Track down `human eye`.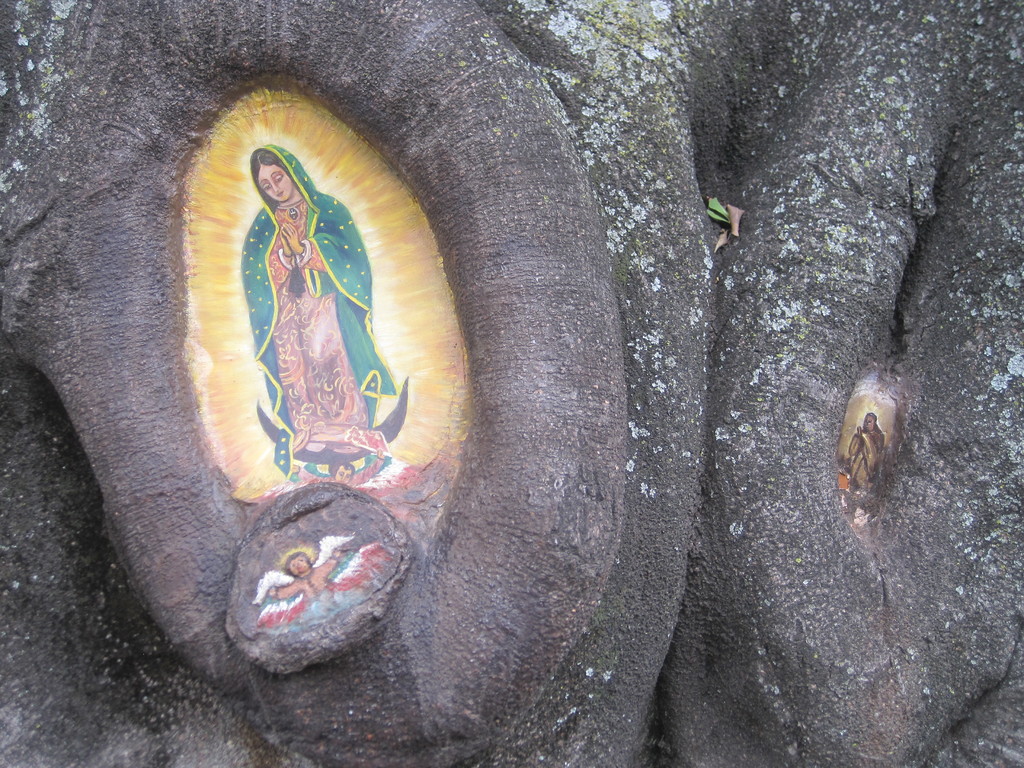
Tracked to <region>262, 184, 271, 193</region>.
